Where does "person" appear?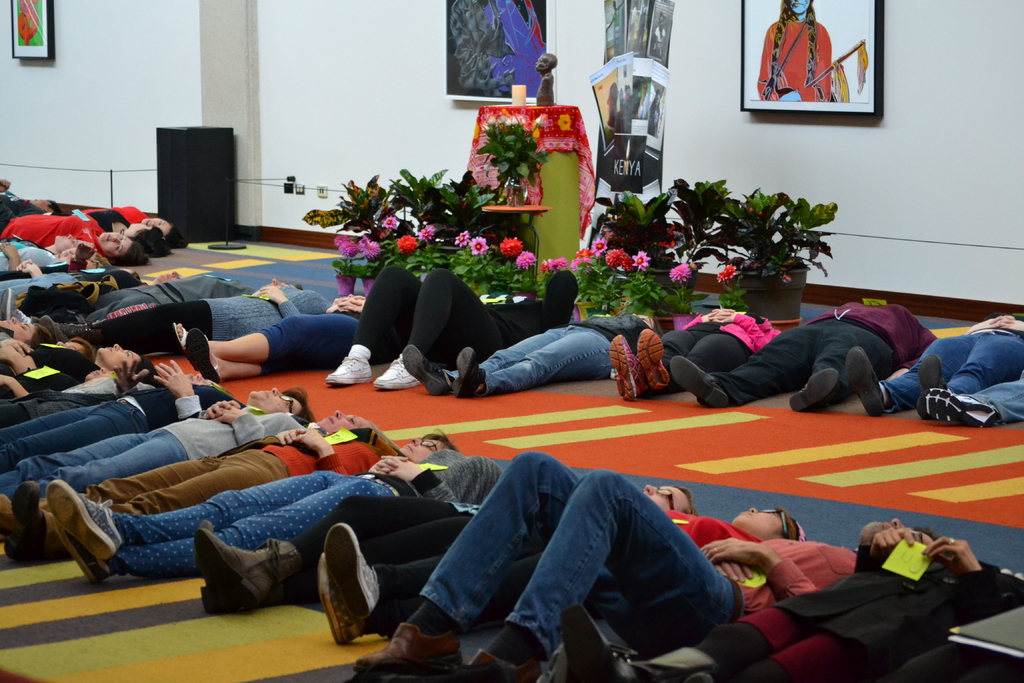
Appears at box=[605, 0, 624, 54].
